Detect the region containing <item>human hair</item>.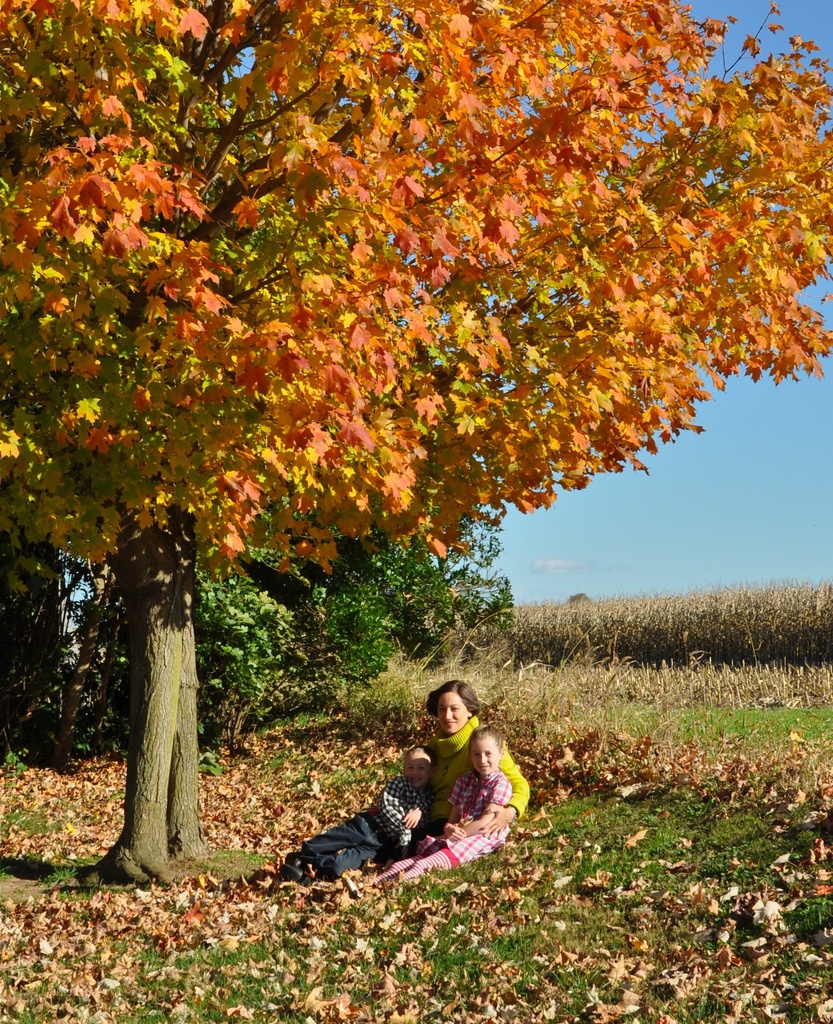
x1=411 y1=746 x2=437 y2=756.
